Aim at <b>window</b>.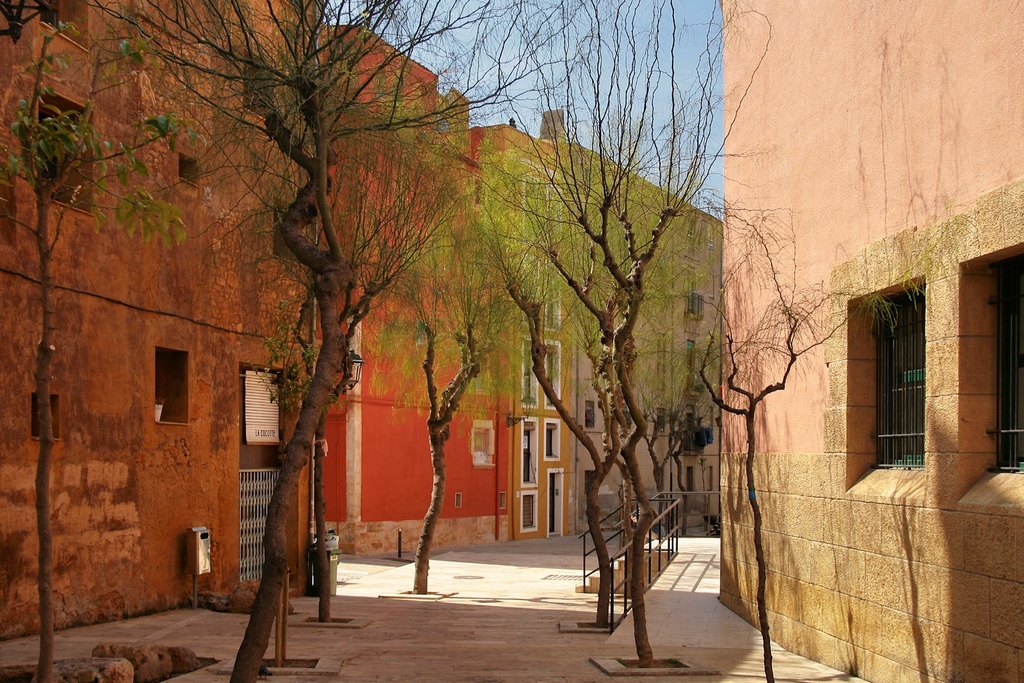
Aimed at 863, 265, 950, 493.
